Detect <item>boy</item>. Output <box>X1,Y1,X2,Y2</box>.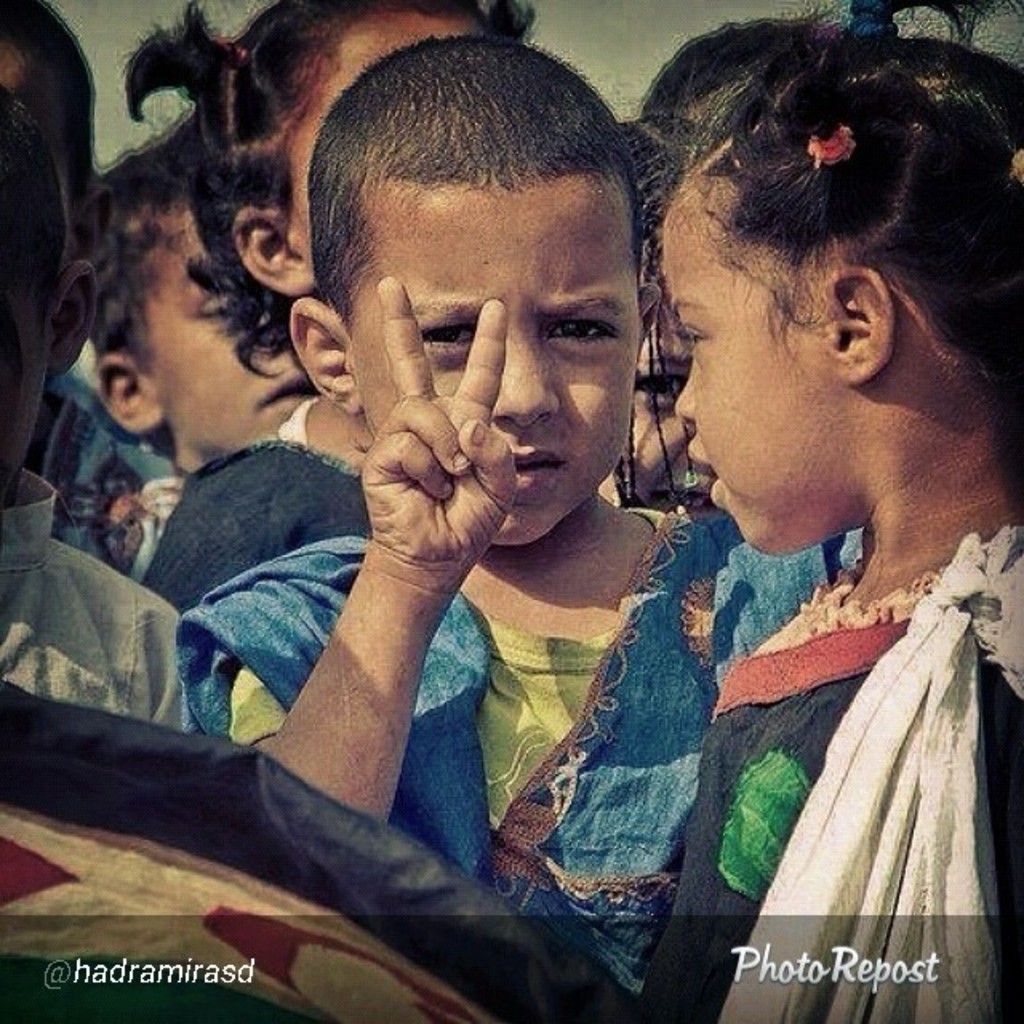
<box>0,88,197,733</box>.
